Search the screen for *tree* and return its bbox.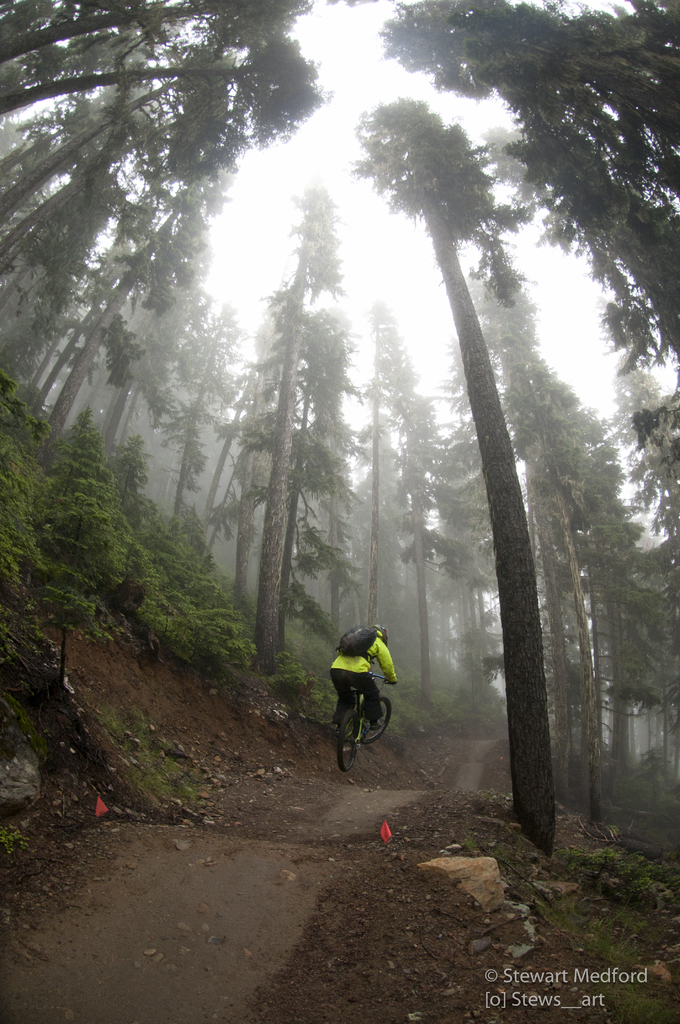
Found: (left=203, top=280, right=287, bottom=609).
